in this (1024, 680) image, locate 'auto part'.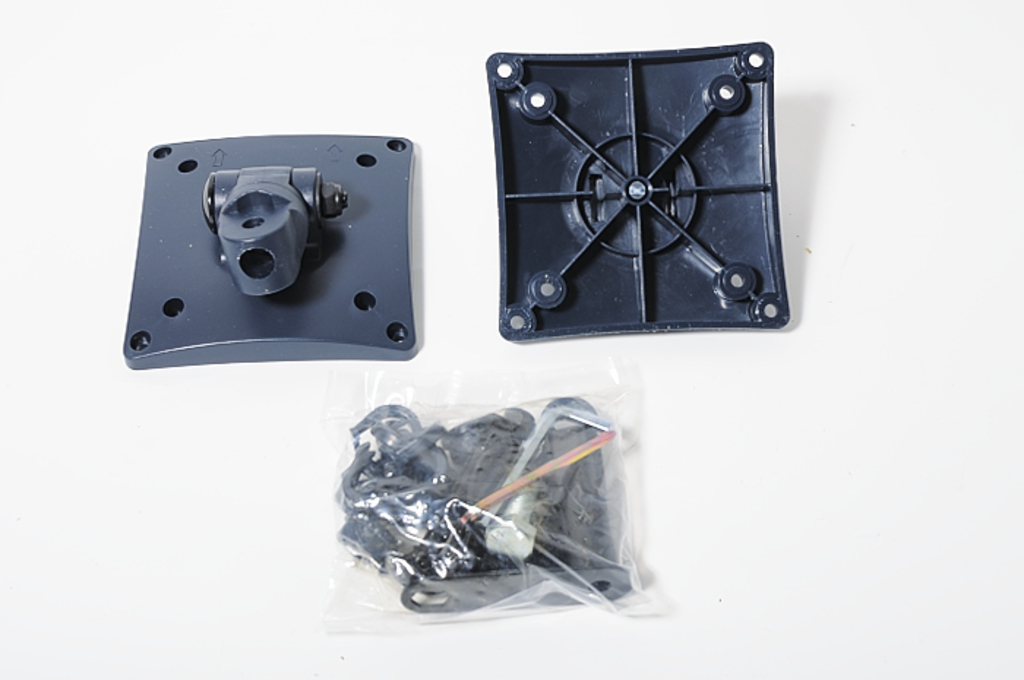
Bounding box: bbox(473, 45, 799, 339).
